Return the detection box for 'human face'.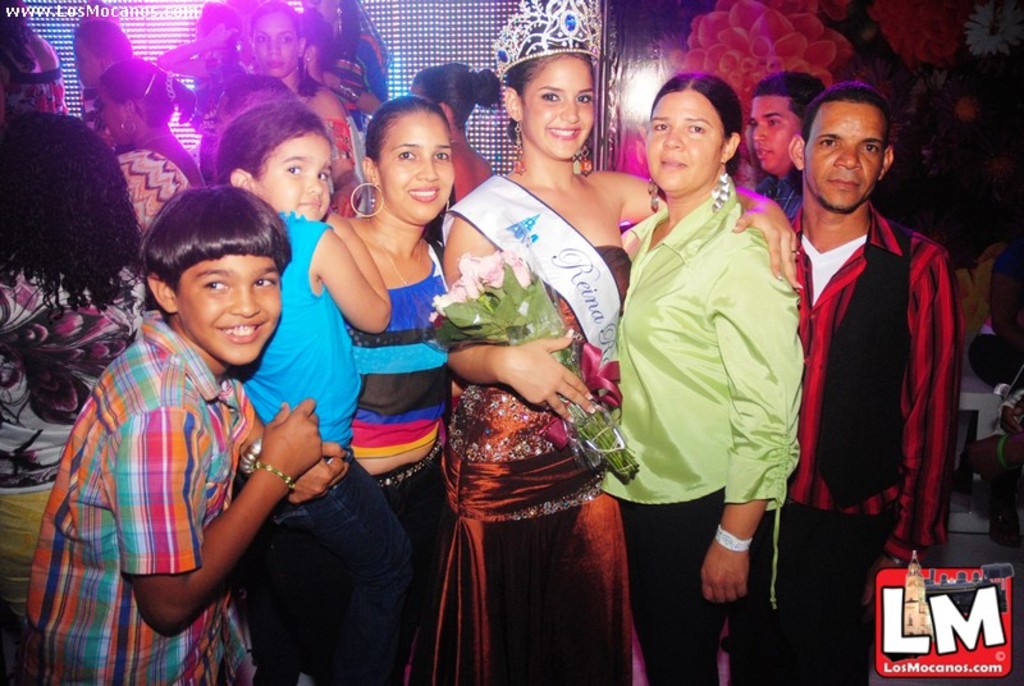
[259,132,330,220].
